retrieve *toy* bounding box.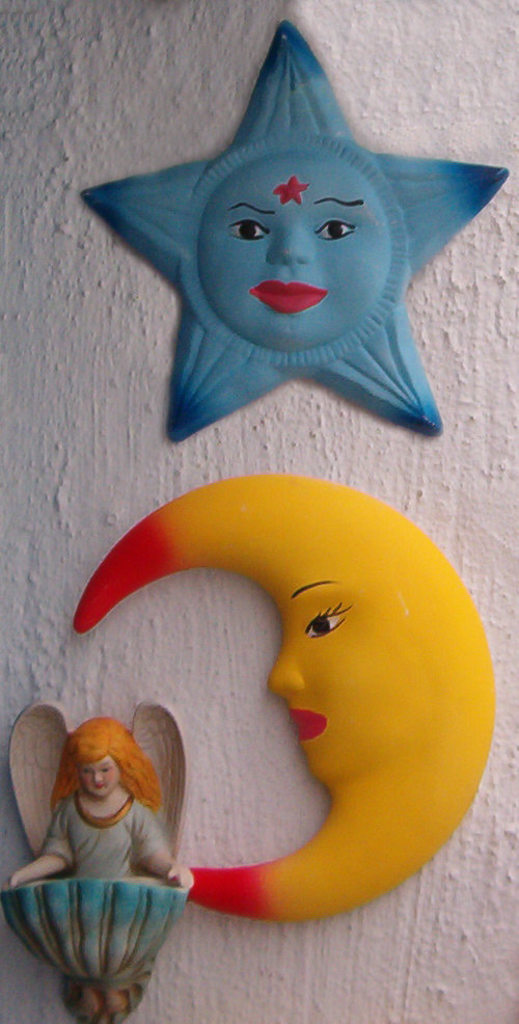
Bounding box: Rect(0, 700, 198, 1023).
